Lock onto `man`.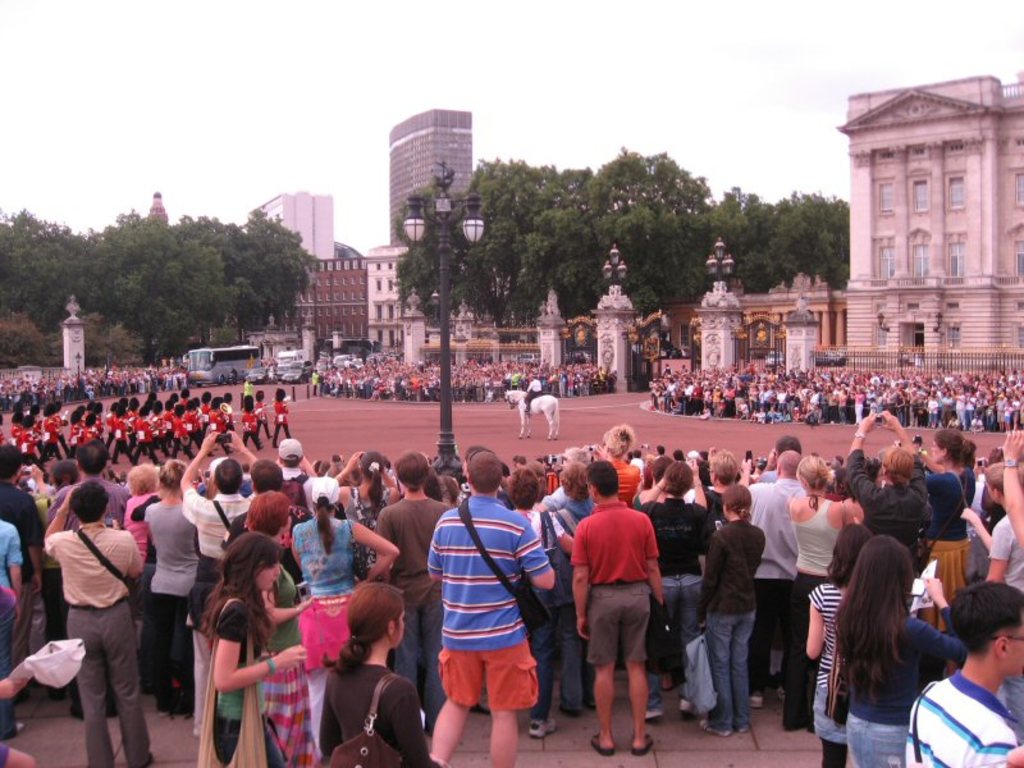
Locked: 180 429 268 744.
